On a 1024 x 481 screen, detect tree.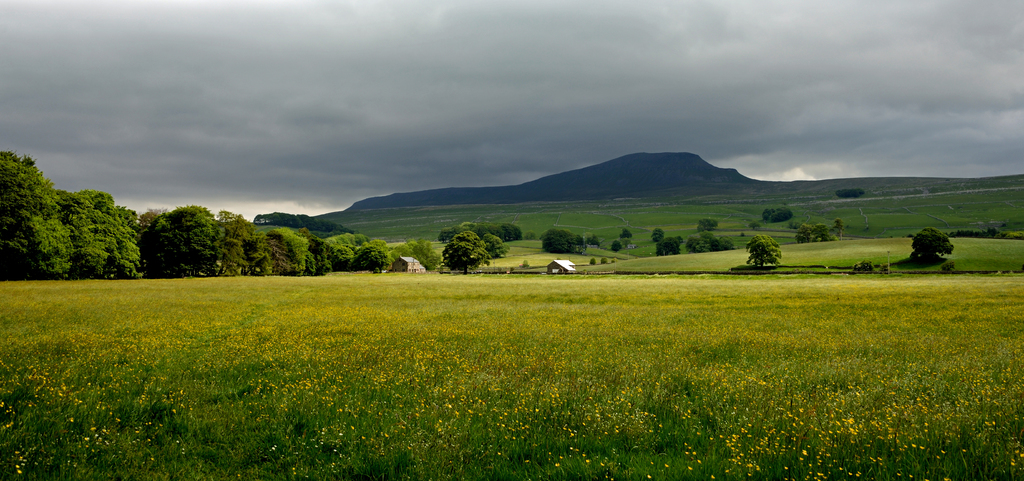
584 231 601 245.
